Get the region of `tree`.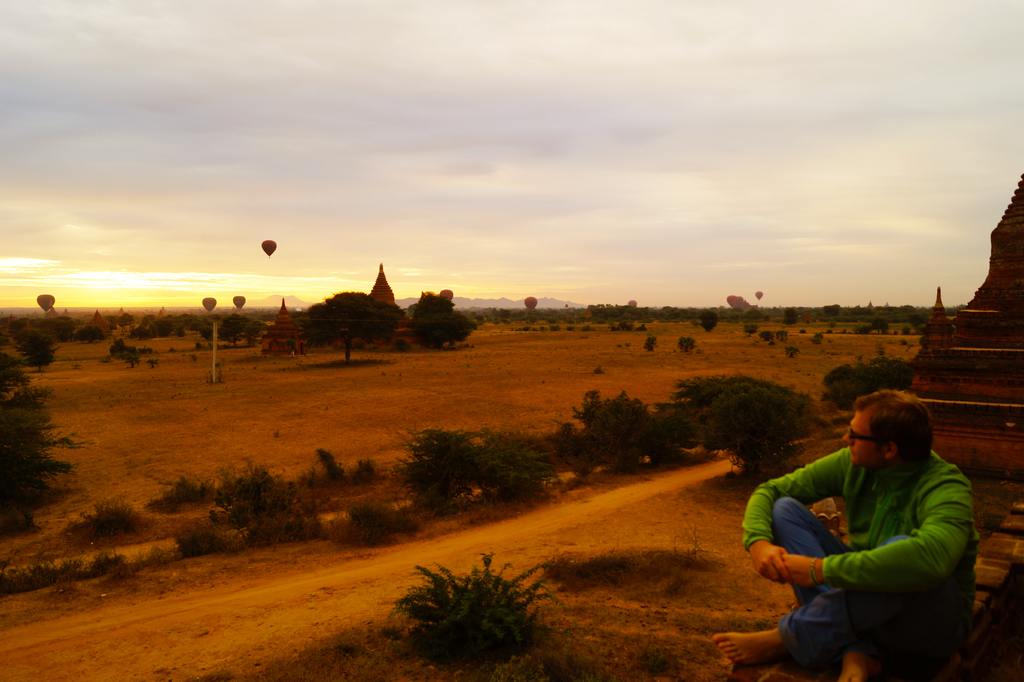
(left=776, top=330, right=787, bottom=341).
